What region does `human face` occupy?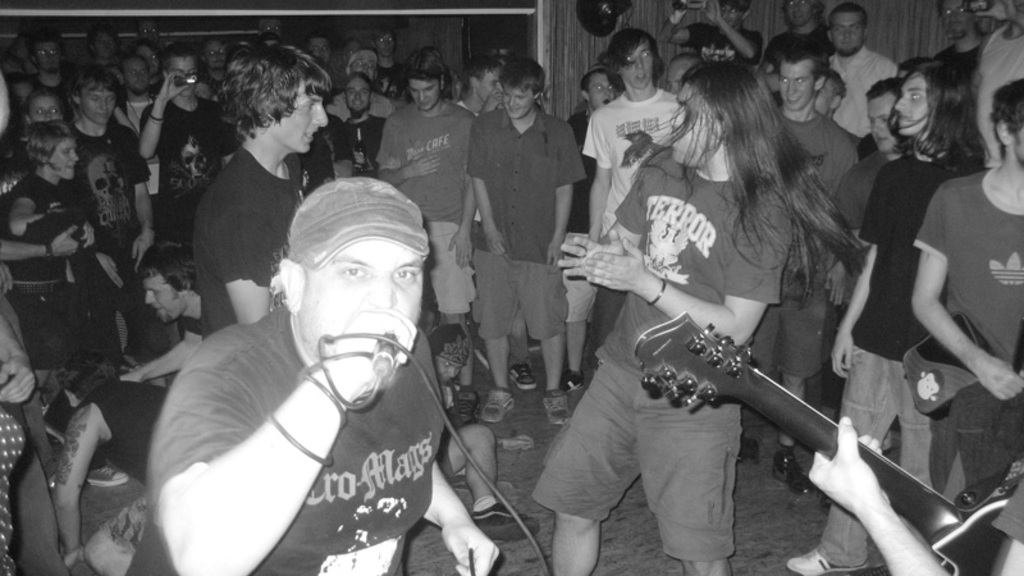
<region>348, 54, 375, 79</region>.
